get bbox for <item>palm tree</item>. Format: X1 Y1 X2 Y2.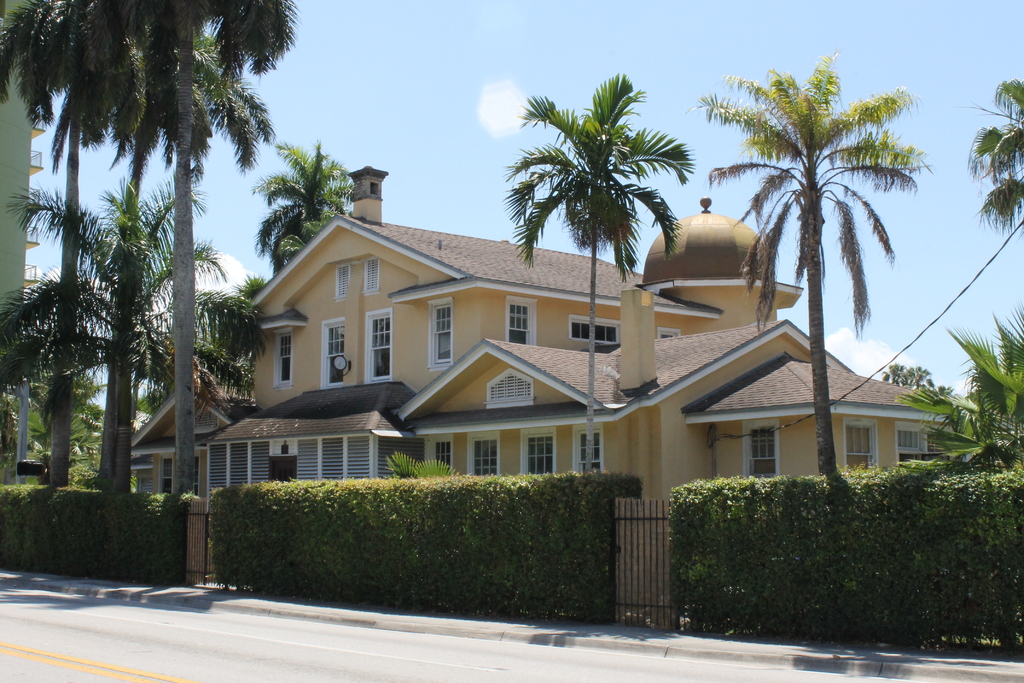
60 197 188 520.
